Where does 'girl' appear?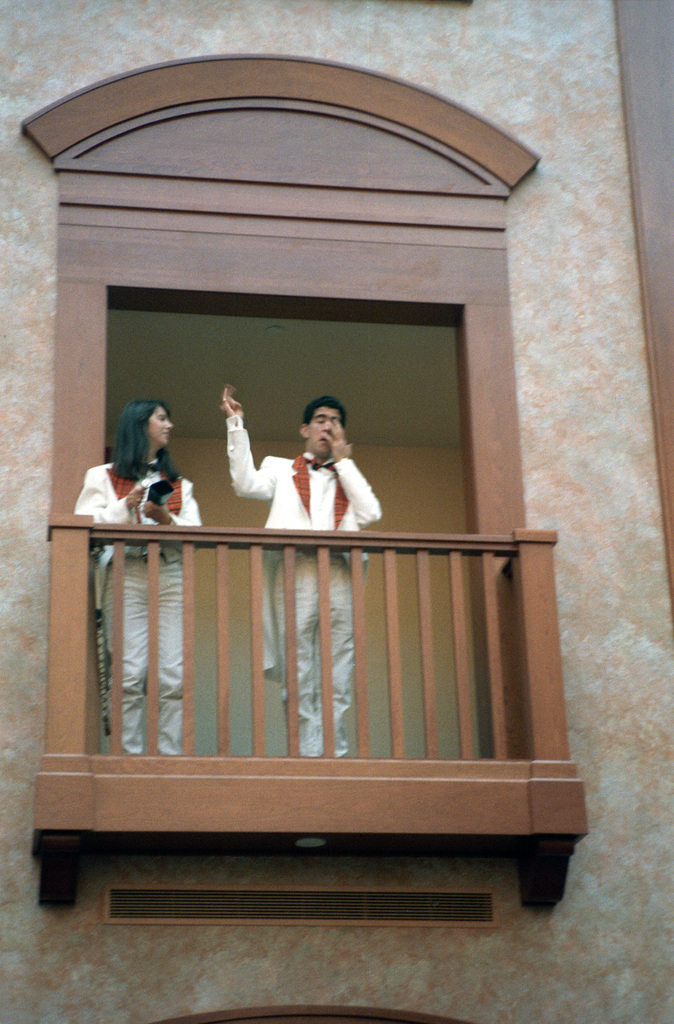
Appears at bbox=[62, 397, 216, 758].
